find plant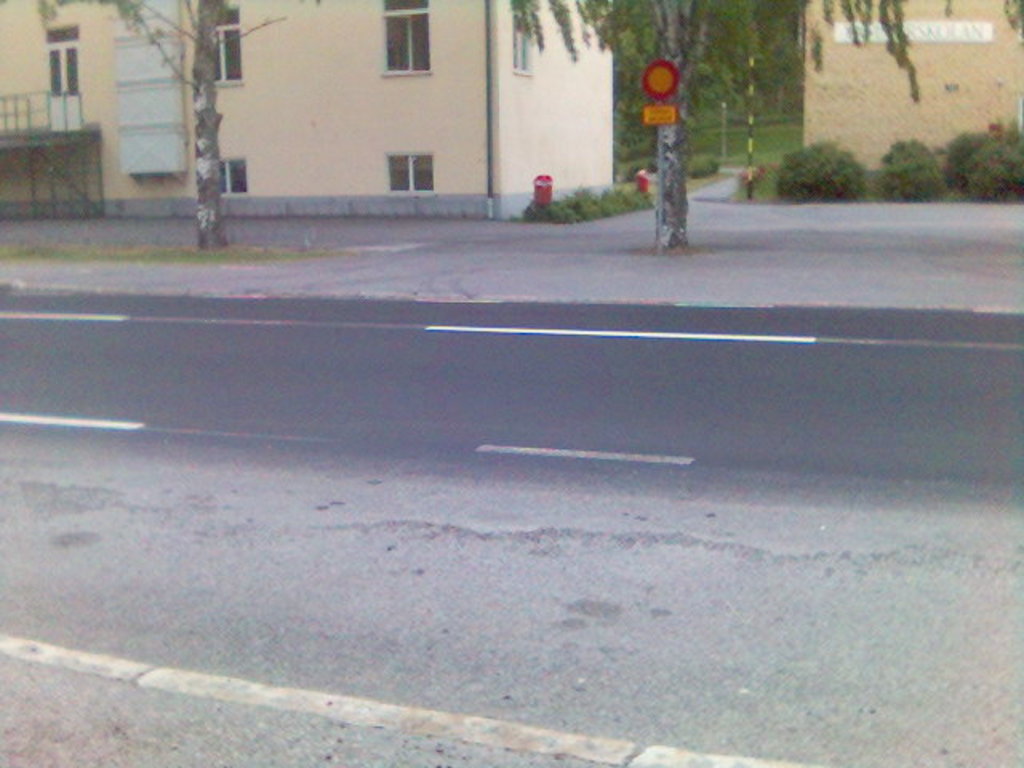
{"left": 874, "top": 122, "right": 949, "bottom": 198}
